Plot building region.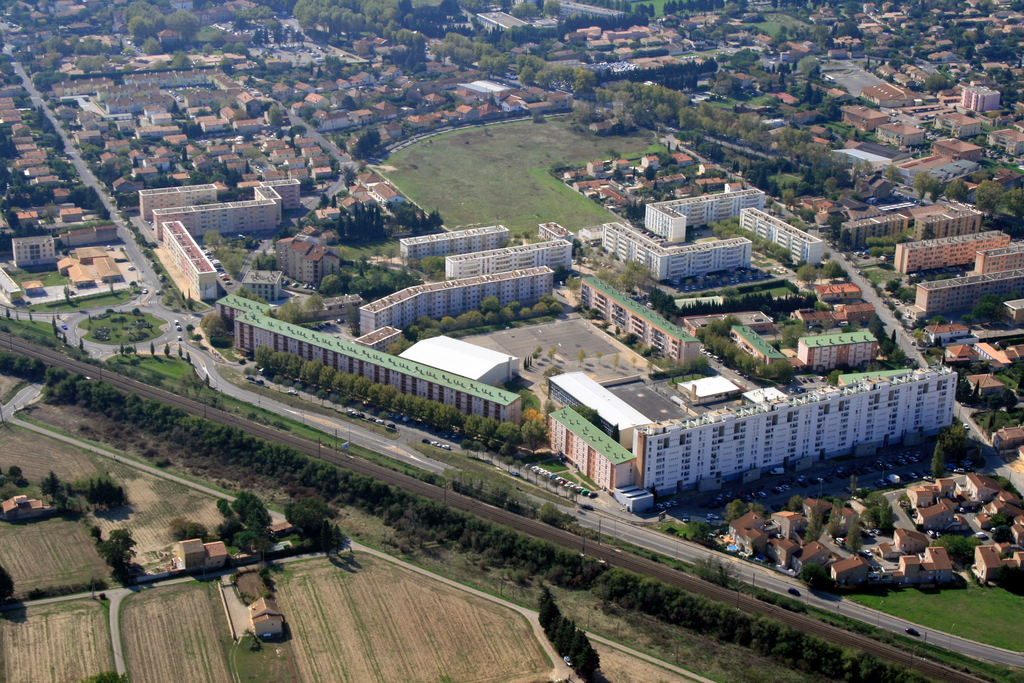
Plotted at [842,108,887,133].
